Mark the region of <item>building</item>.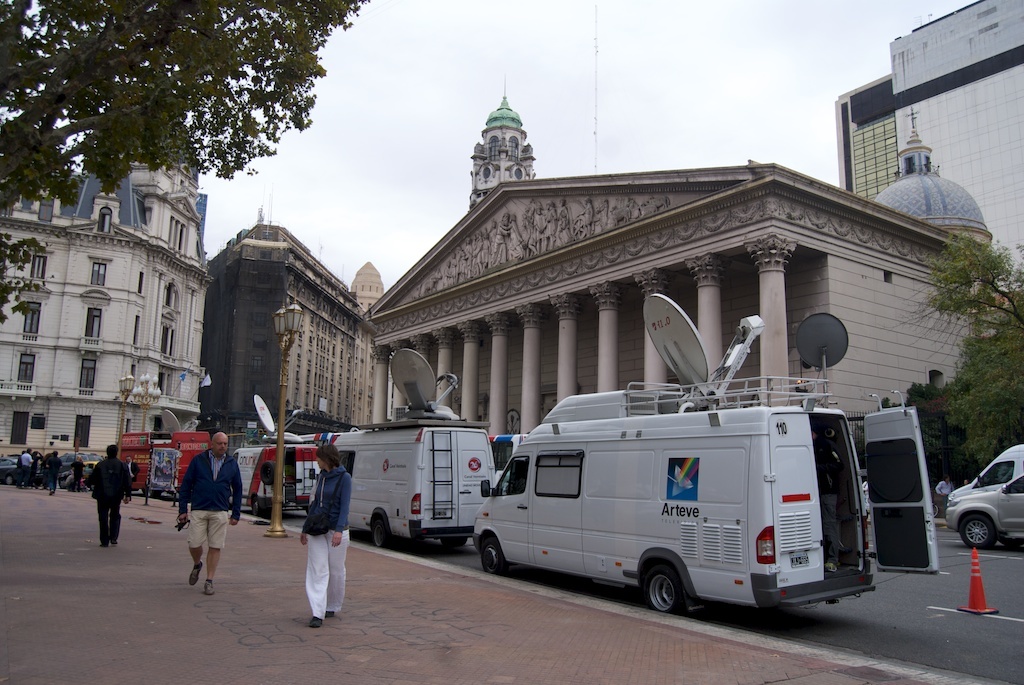
Region: <region>8, 141, 215, 476</region>.
